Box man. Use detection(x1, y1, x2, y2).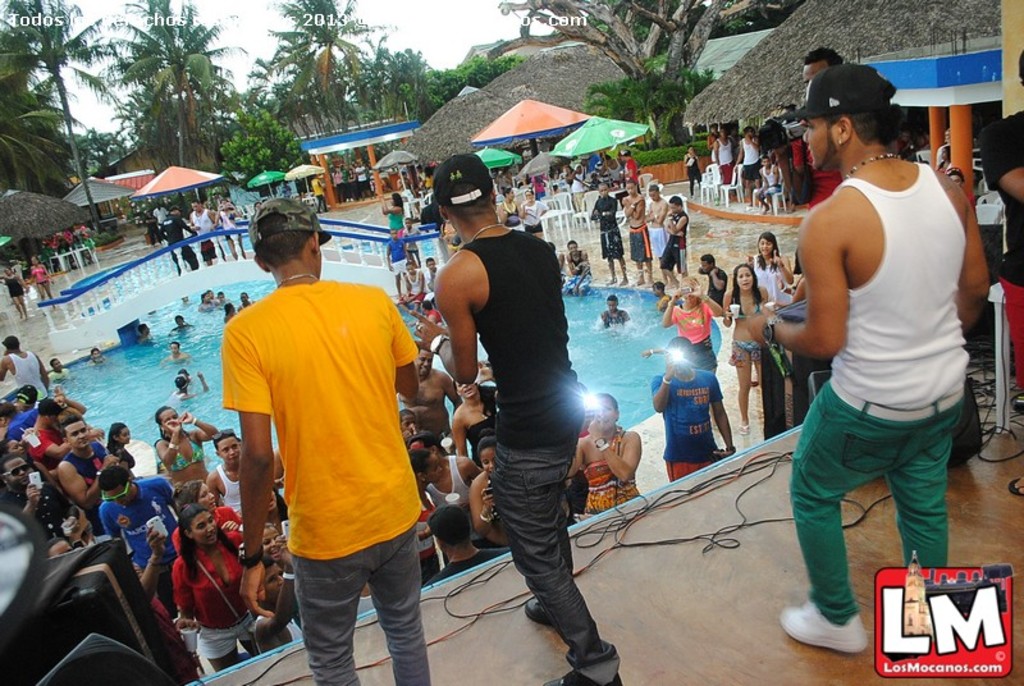
detection(979, 50, 1023, 388).
